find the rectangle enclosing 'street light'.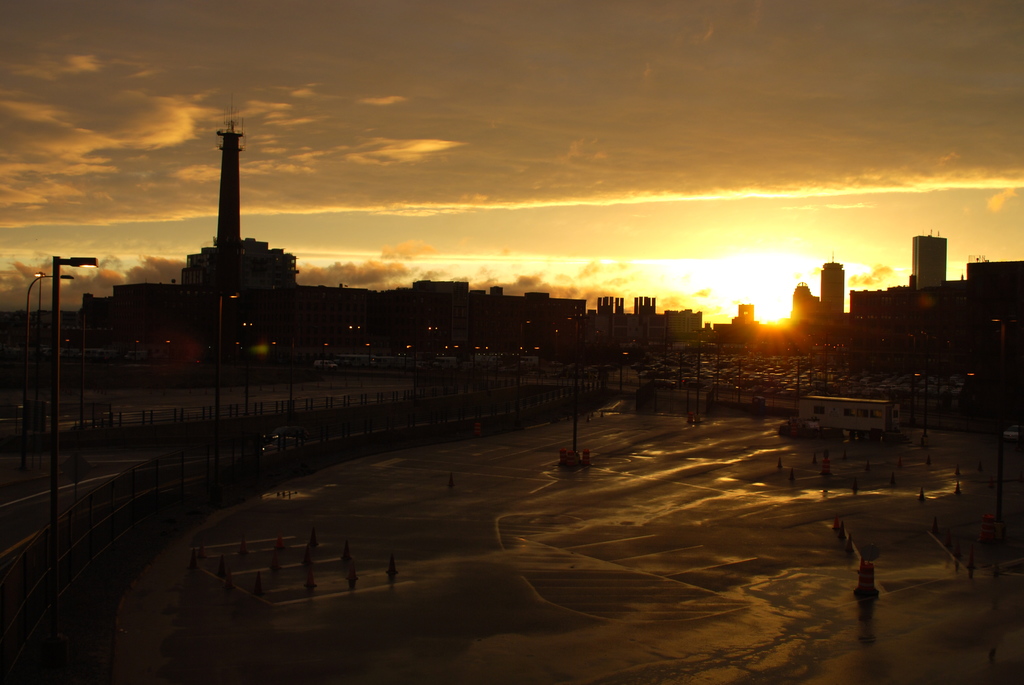
region(17, 273, 75, 464).
